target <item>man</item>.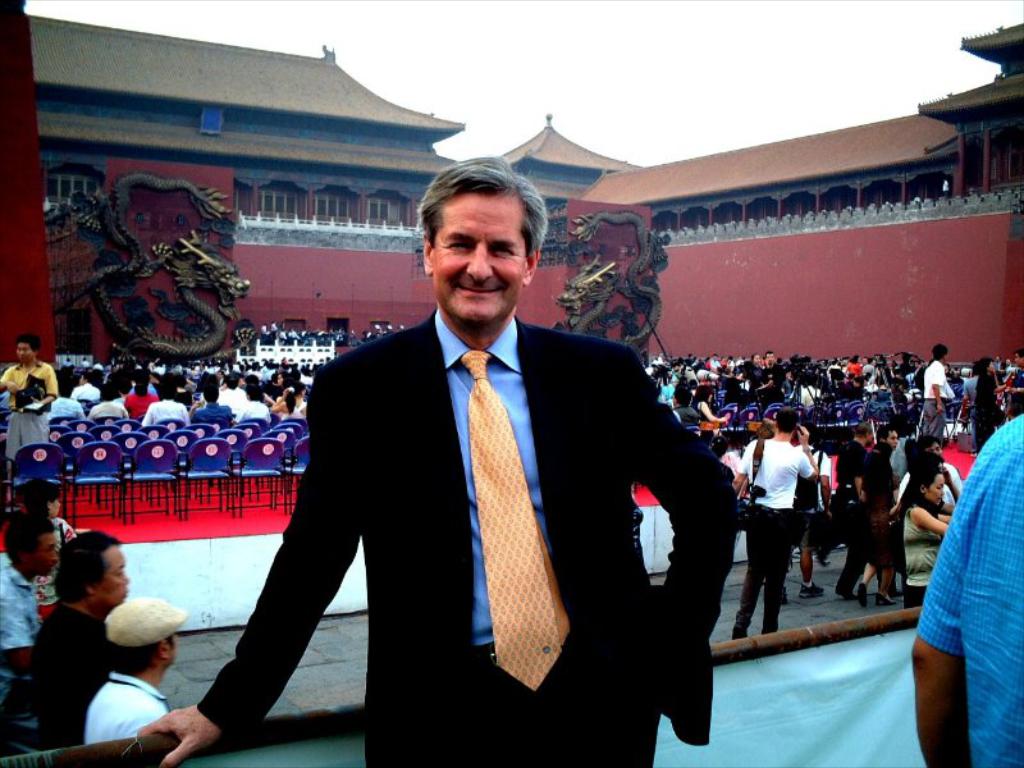
Target region: [x1=918, y1=340, x2=961, y2=448].
